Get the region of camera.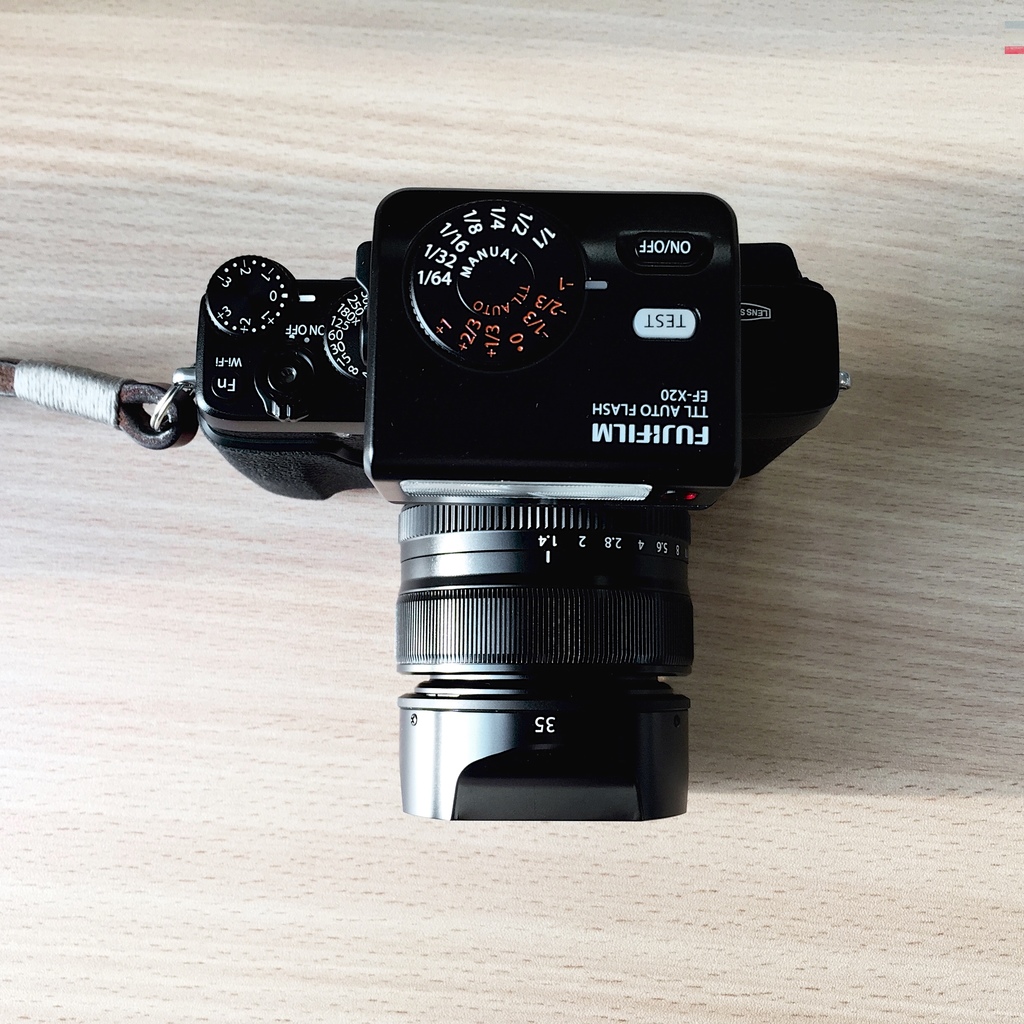
Rect(95, 161, 867, 830).
